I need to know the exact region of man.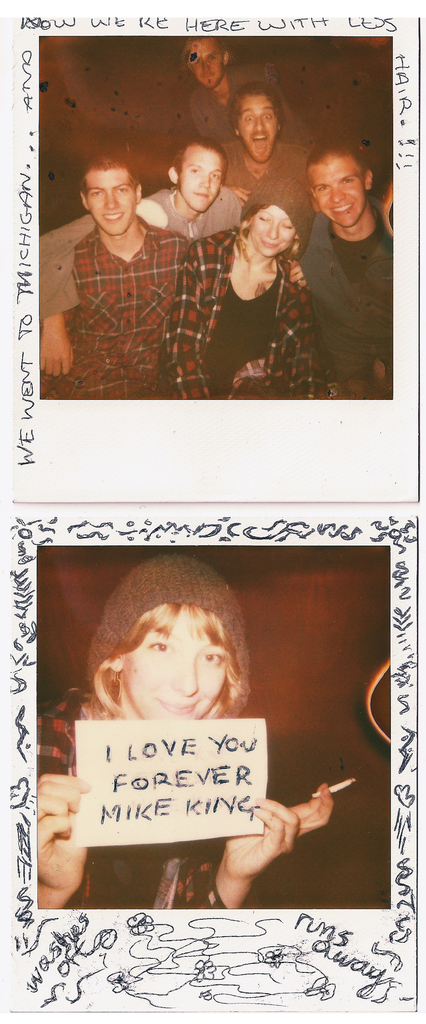
Region: l=29, t=557, r=333, b=903.
